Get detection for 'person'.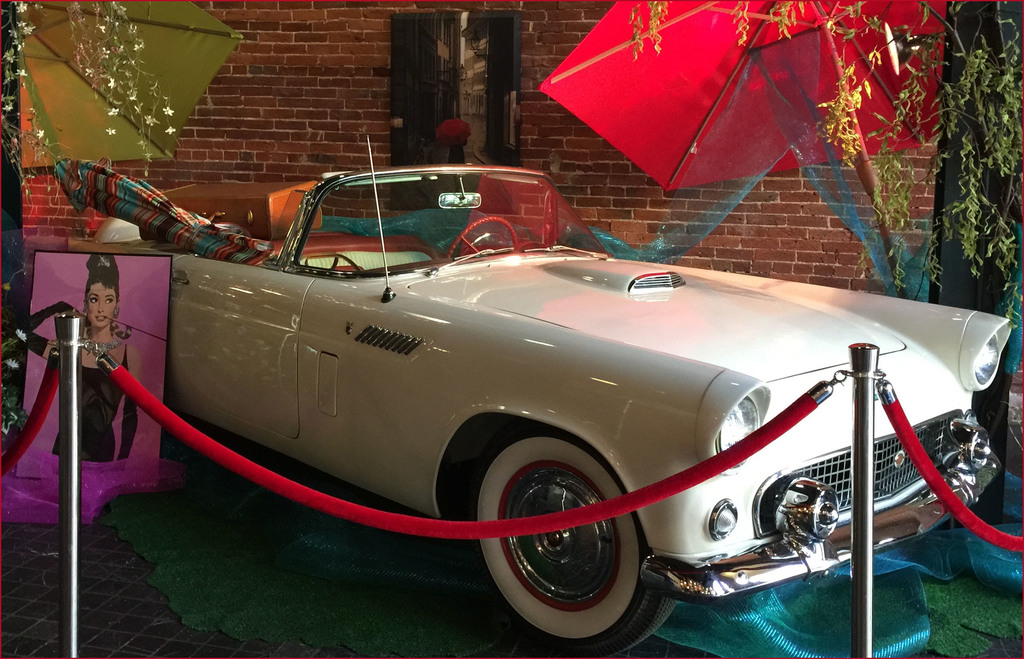
Detection: <region>15, 254, 139, 471</region>.
